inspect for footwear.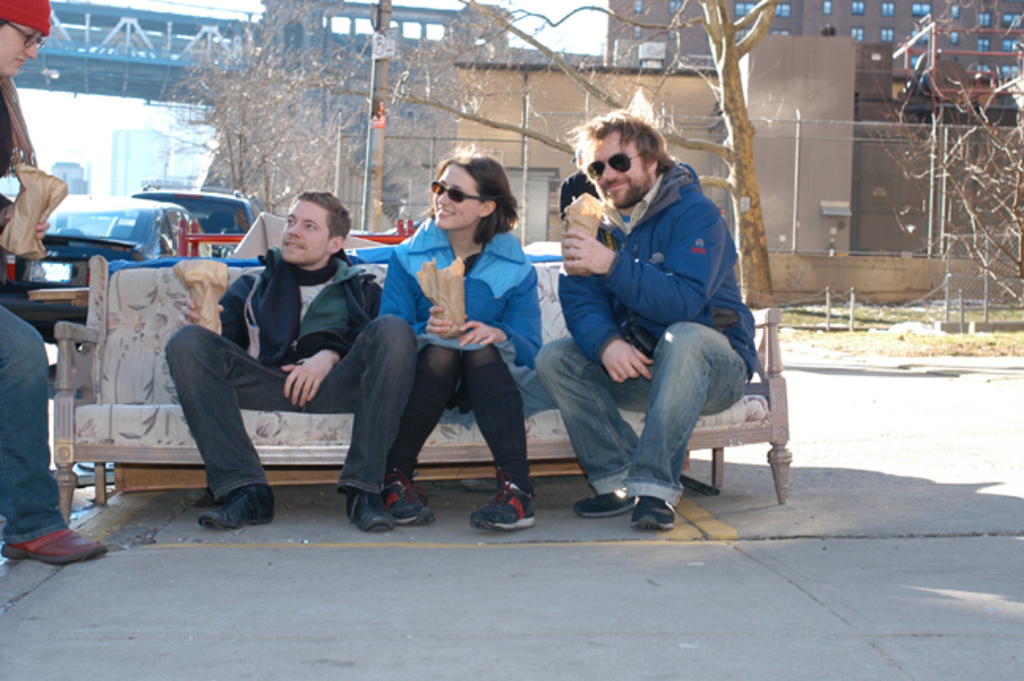
Inspection: detection(469, 471, 539, 534).
